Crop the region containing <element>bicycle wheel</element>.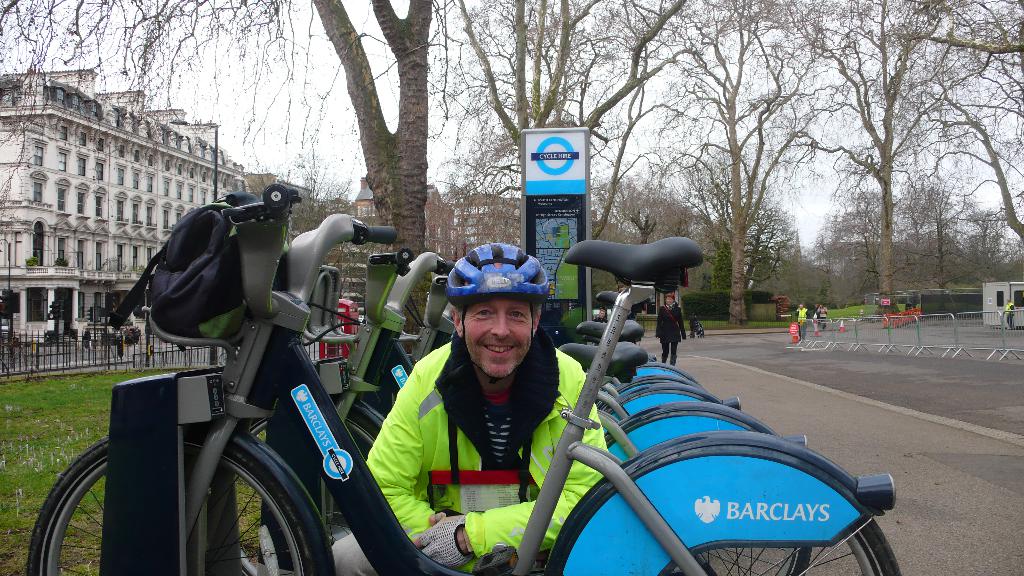
Crop region: [x1=232, y1=412, x2=378, y2=575].
